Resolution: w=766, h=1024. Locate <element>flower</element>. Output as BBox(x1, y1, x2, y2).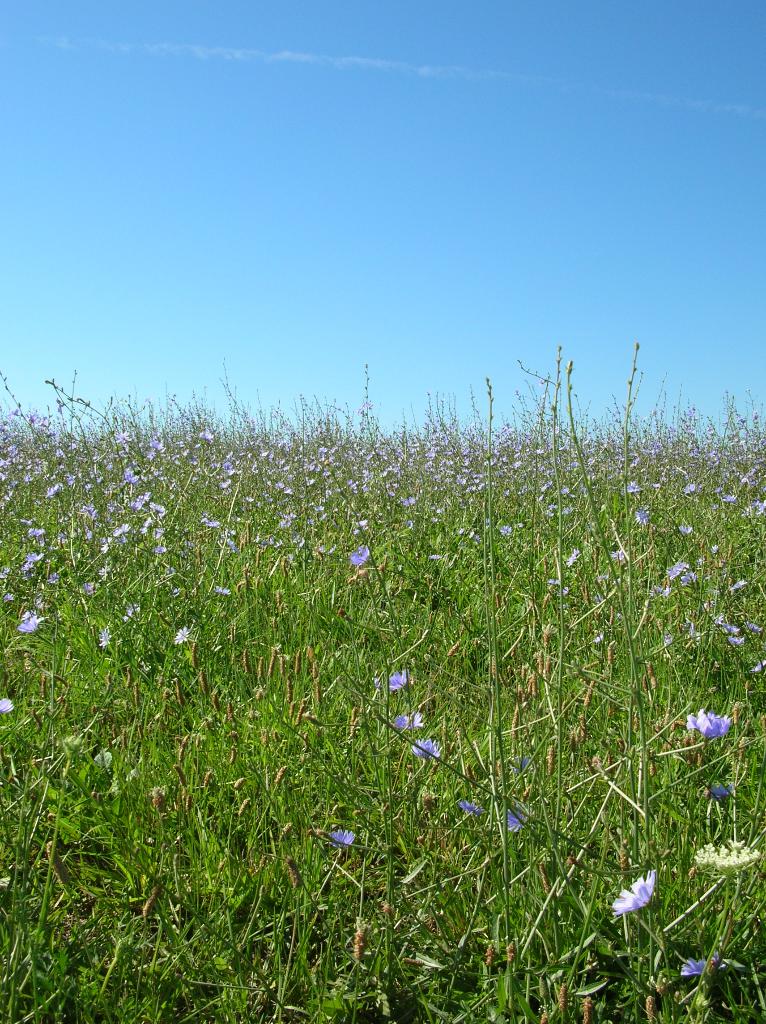
BBox(393, 710, 422, 731).
